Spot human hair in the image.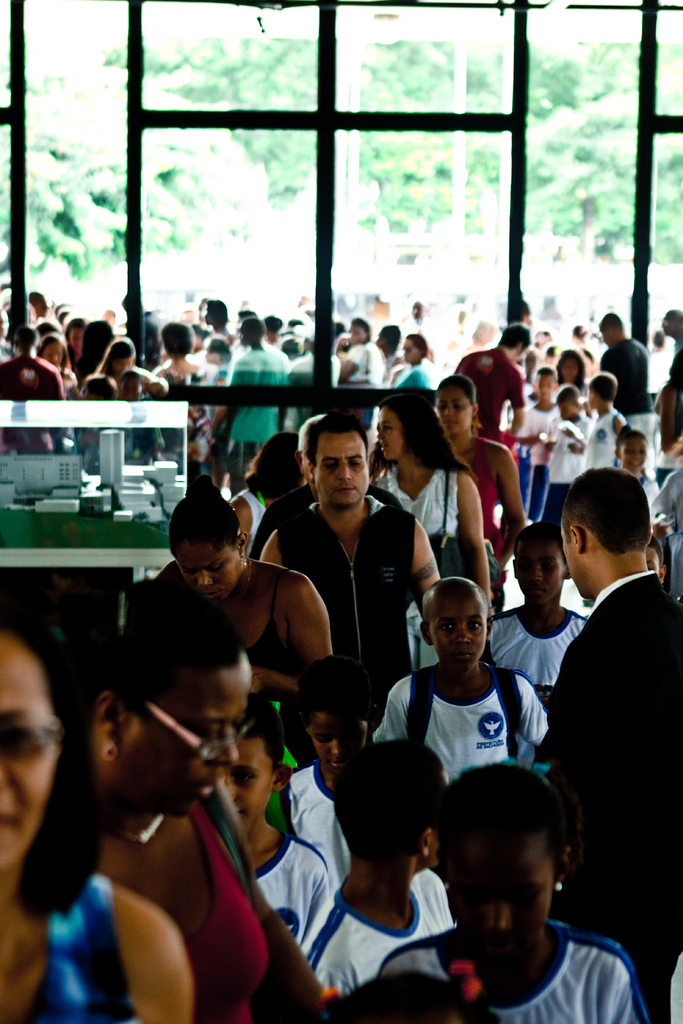
human hair found at region(554, 346, 588, 387).
